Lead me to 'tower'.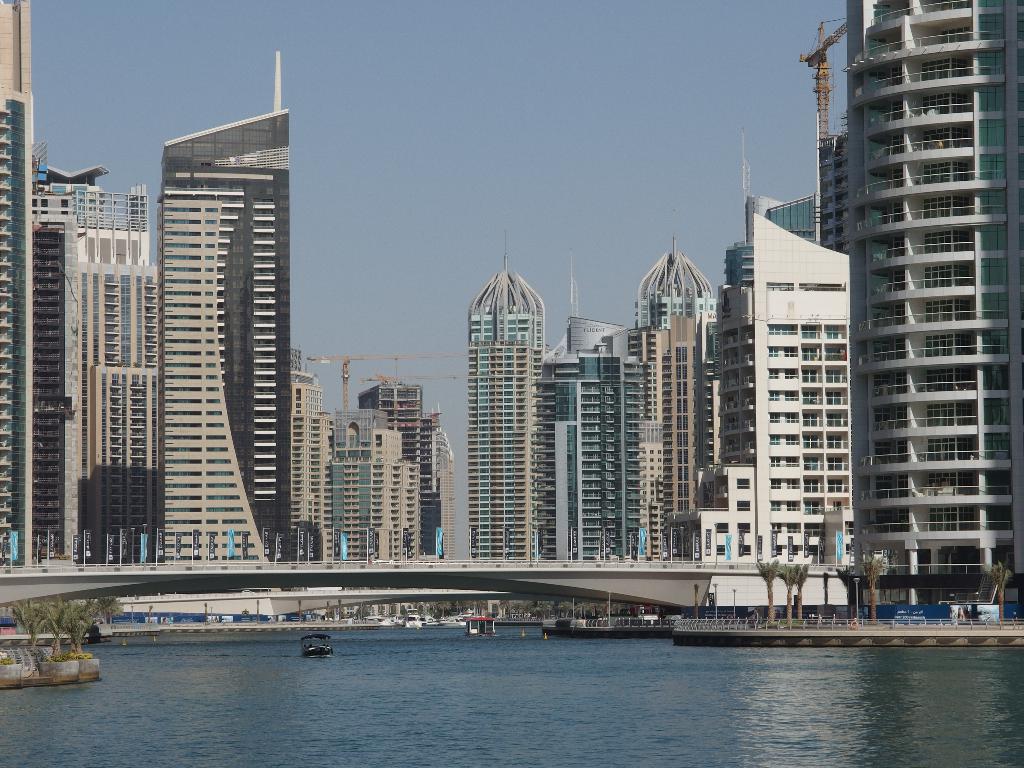
Lead to (297, 371, 342, 569).
